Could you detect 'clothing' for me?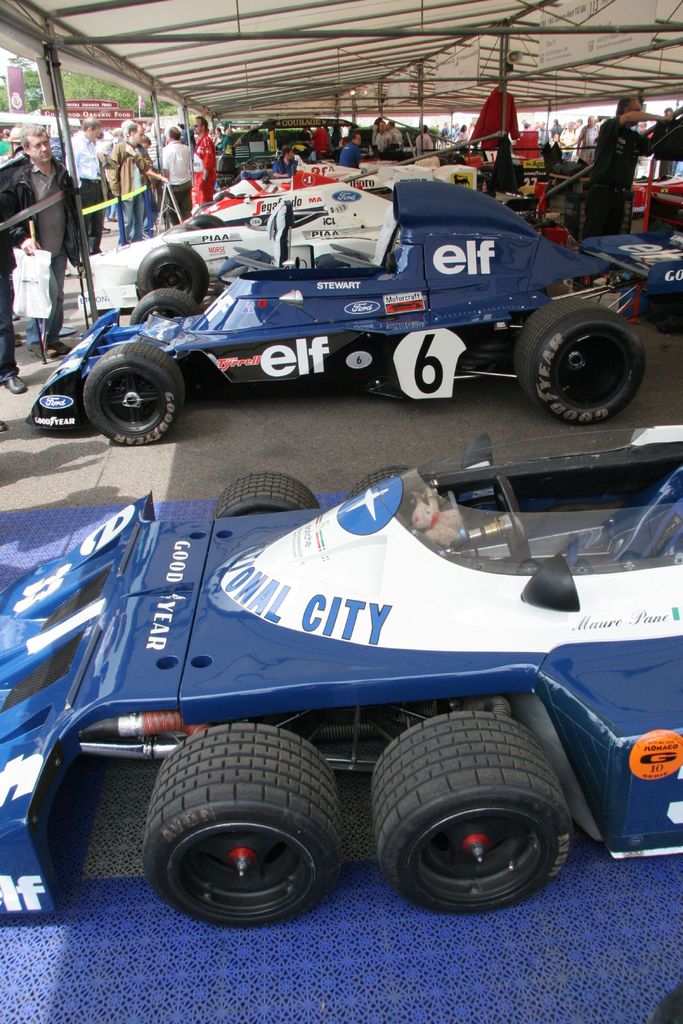
Detection result: {"left": 275, "top": 161, "right": 299, "bottom": 178}.
